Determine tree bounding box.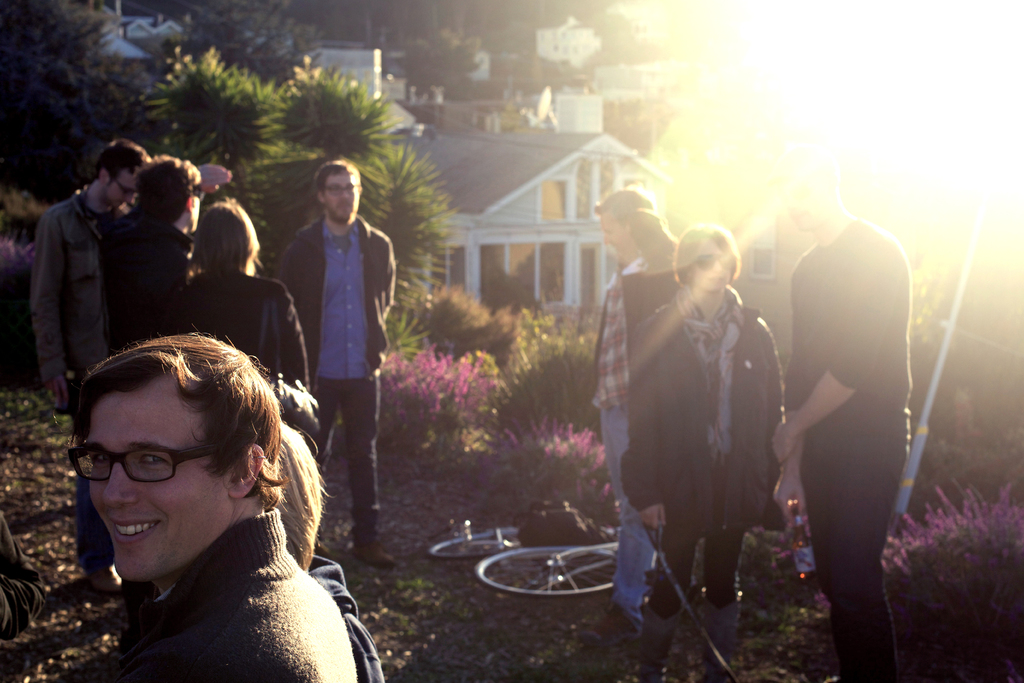
Determined: rect(398, 35, 487, 95).
